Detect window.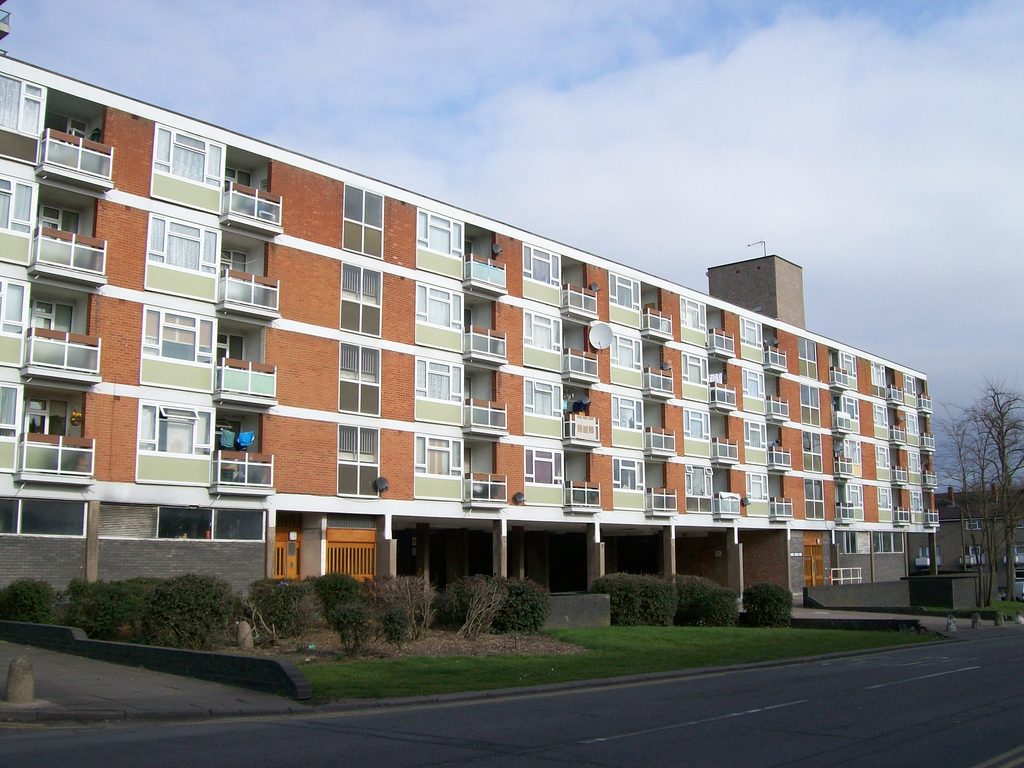
Detected at 335,345,380,415.
